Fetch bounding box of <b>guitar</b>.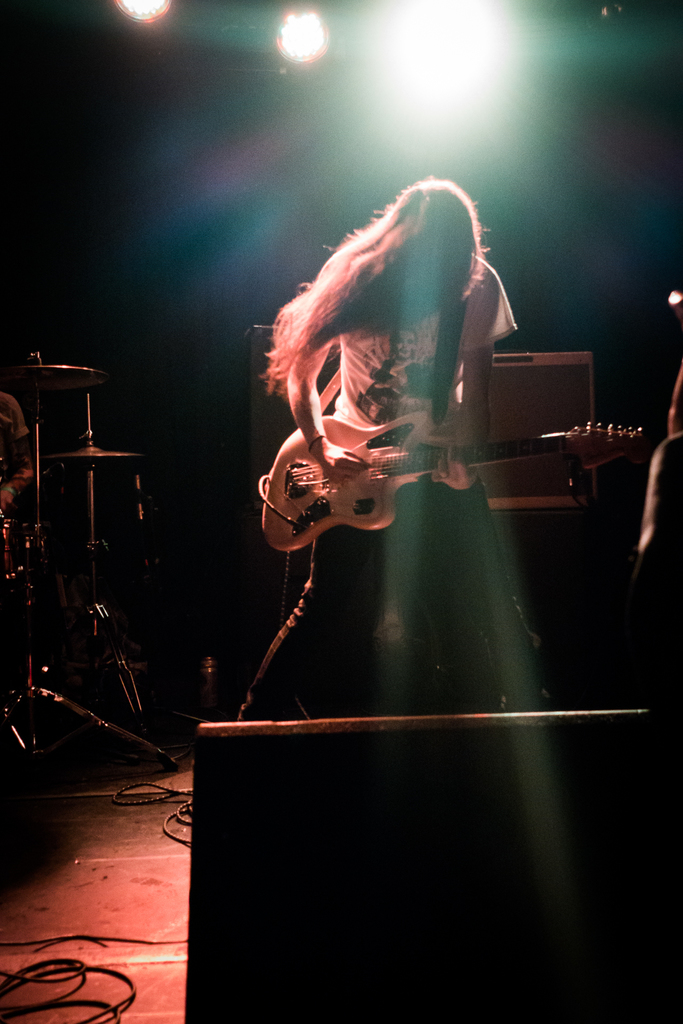
Bbox: <bbox>261, 406, 648, 551</bbox>.
